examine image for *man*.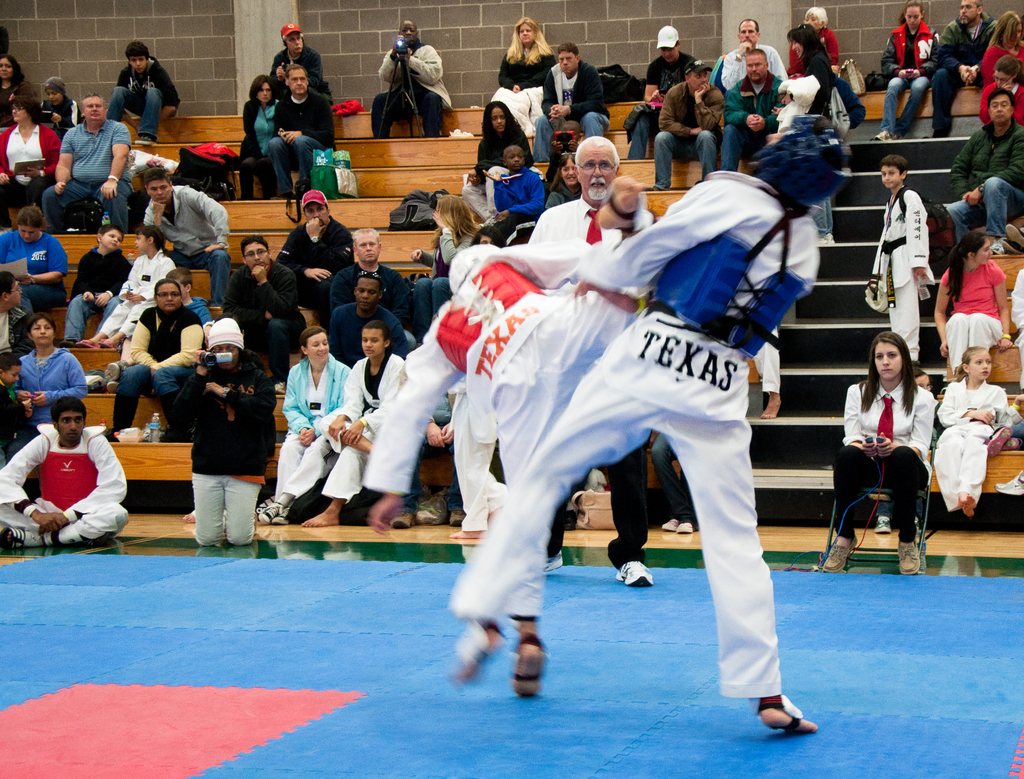
Examination result: region(365, 245, 639, 699).
